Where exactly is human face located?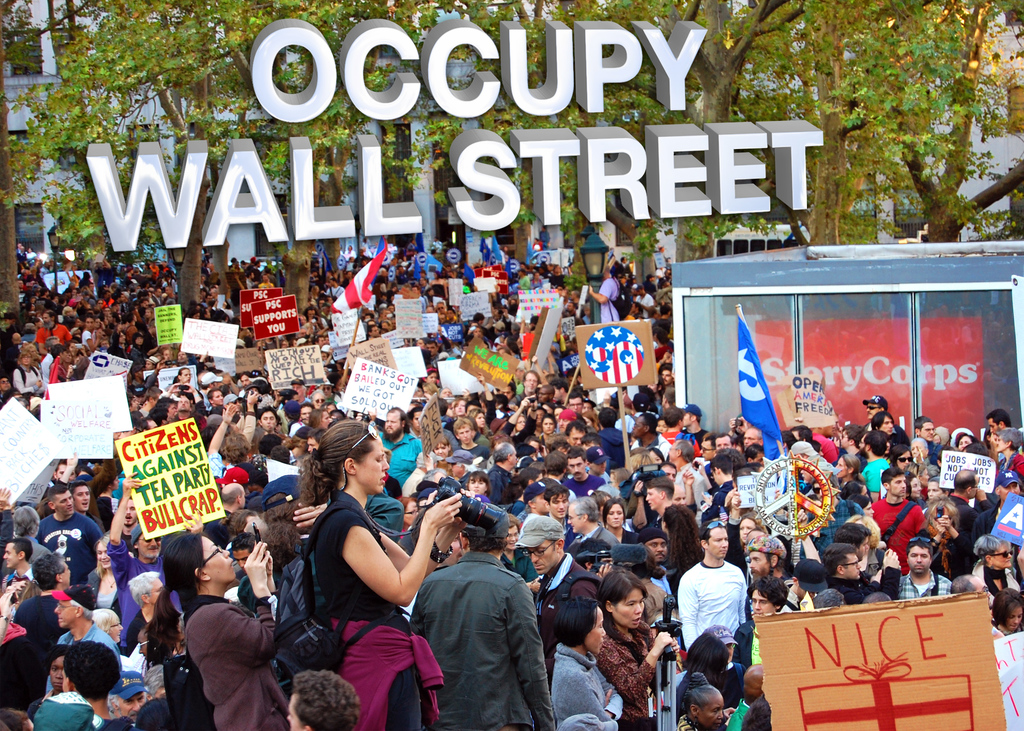
Its bounding box is (399, 502, 419, 527).
